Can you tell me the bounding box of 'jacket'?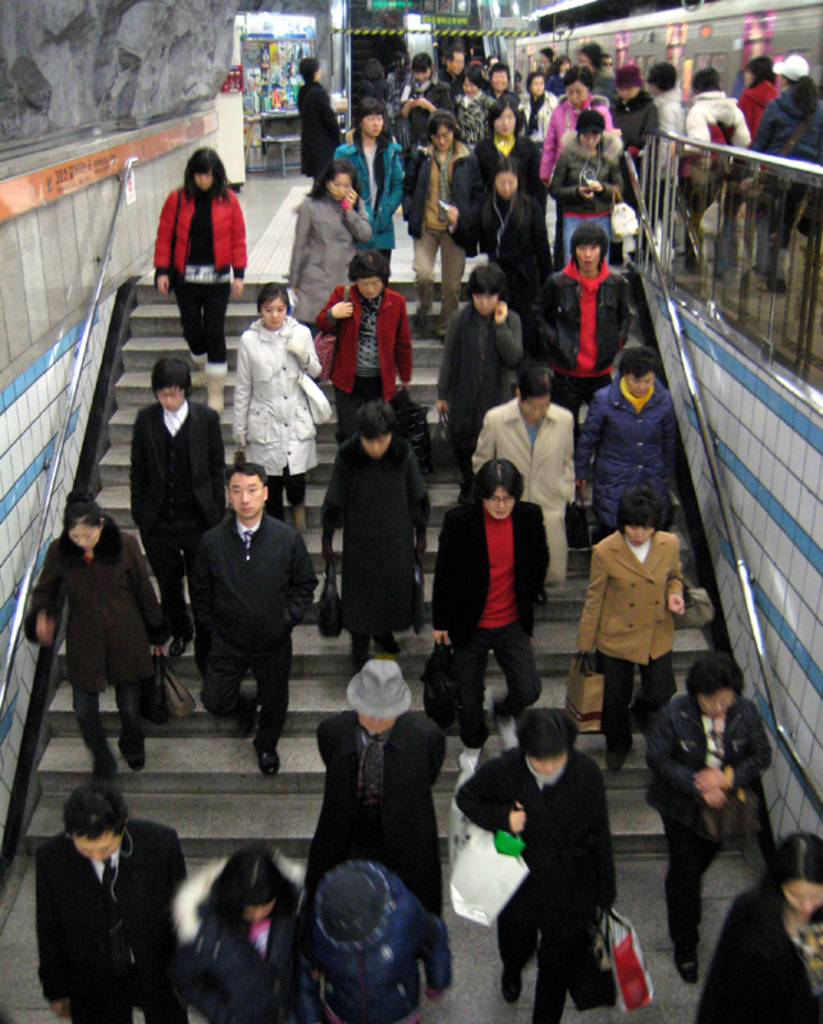
<bbox>547, 127, 627, 214</bbox>.
